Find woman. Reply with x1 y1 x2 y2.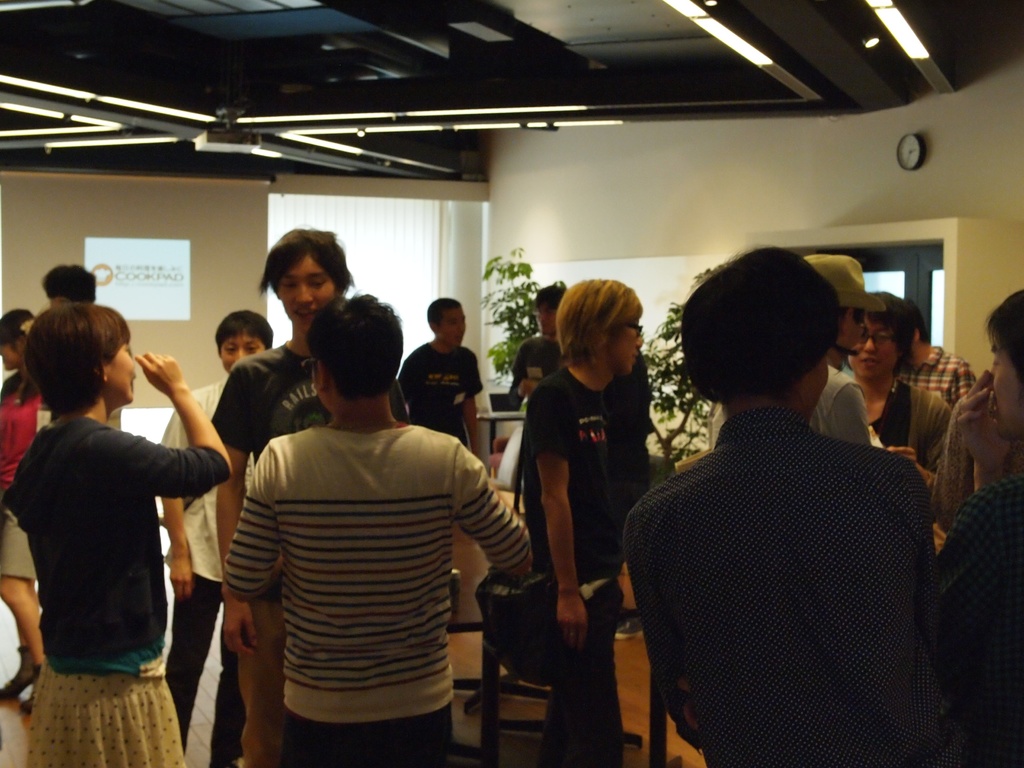
0 296 227 767.
